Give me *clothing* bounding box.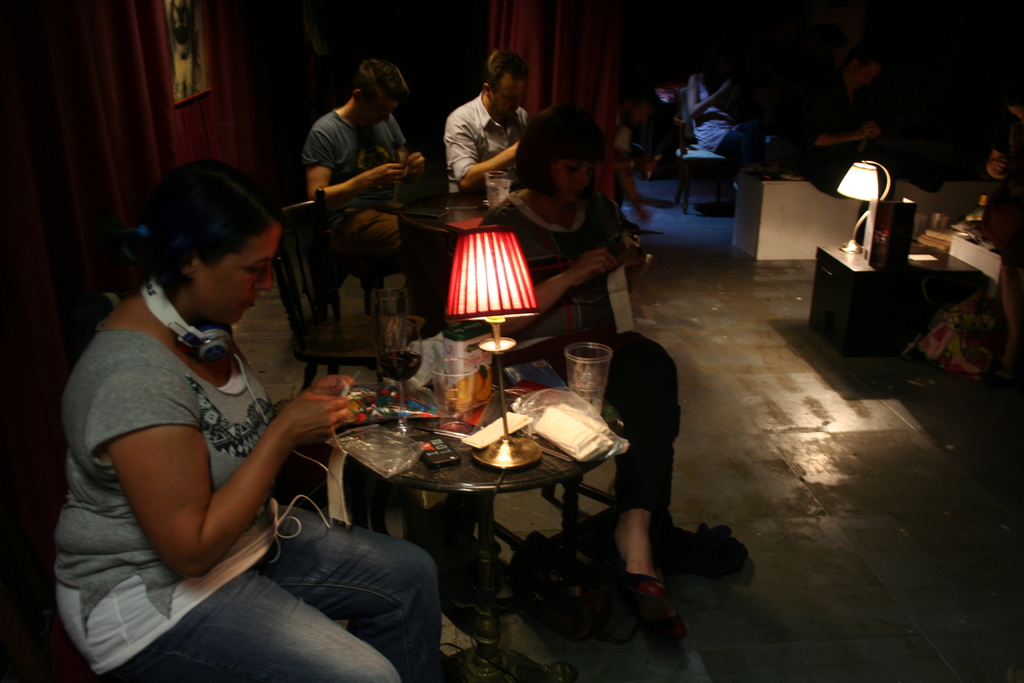
box(431, 81, 529, 183).
